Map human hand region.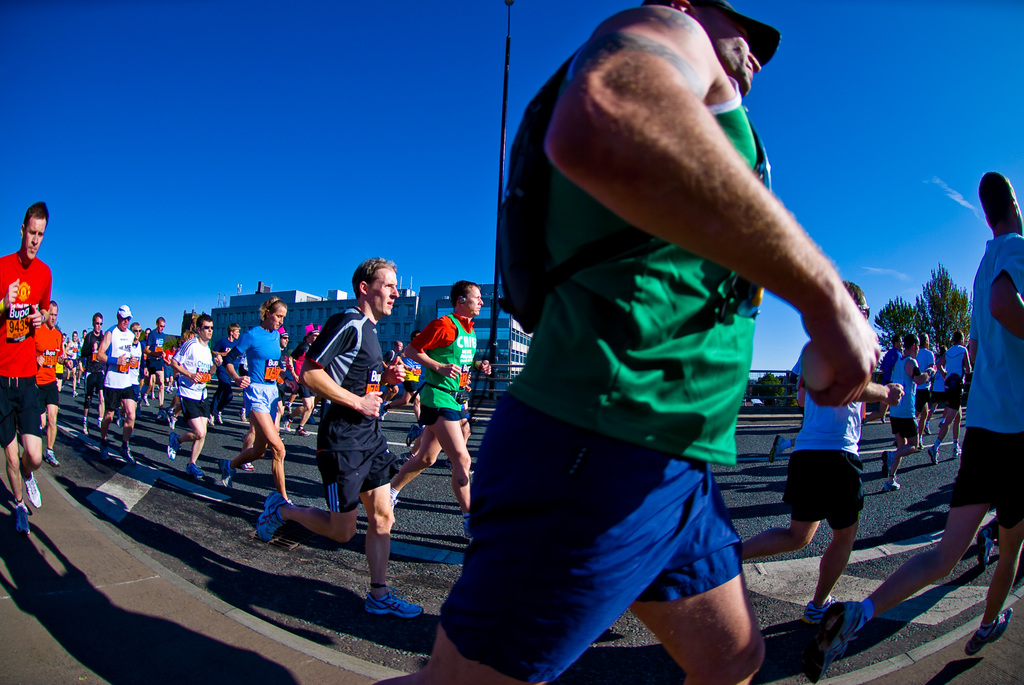
Mapped to 190,371,204,384.
